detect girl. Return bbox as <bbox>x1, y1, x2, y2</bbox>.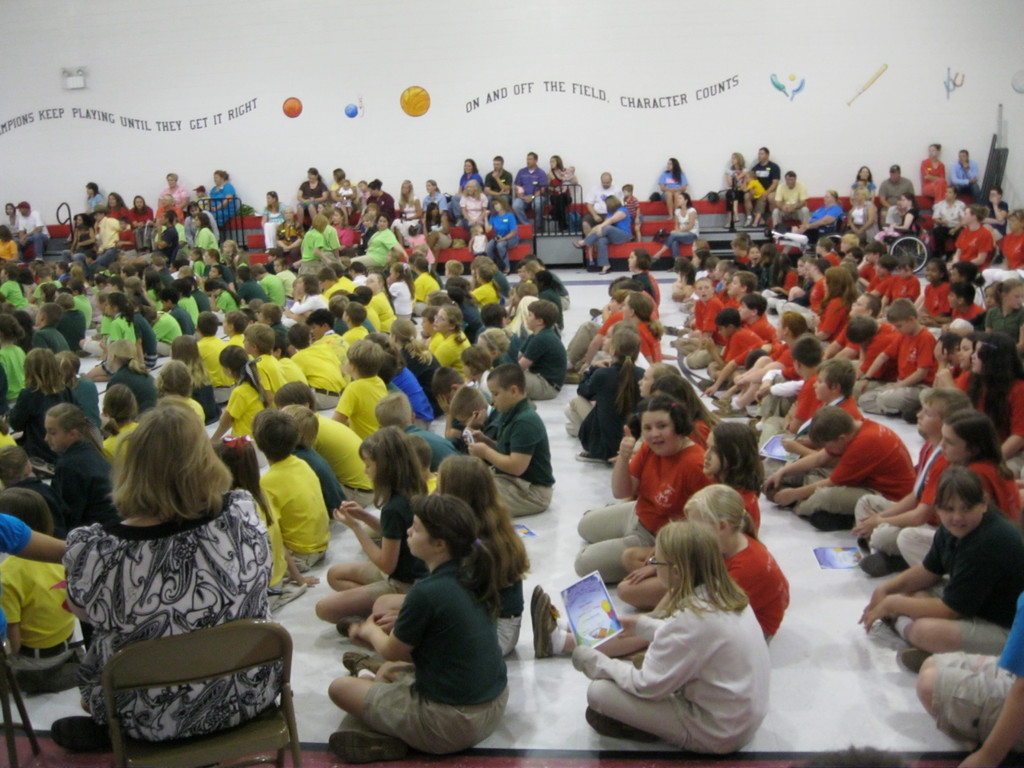
<bbox>871, 195, 915, 247</bbox>.
